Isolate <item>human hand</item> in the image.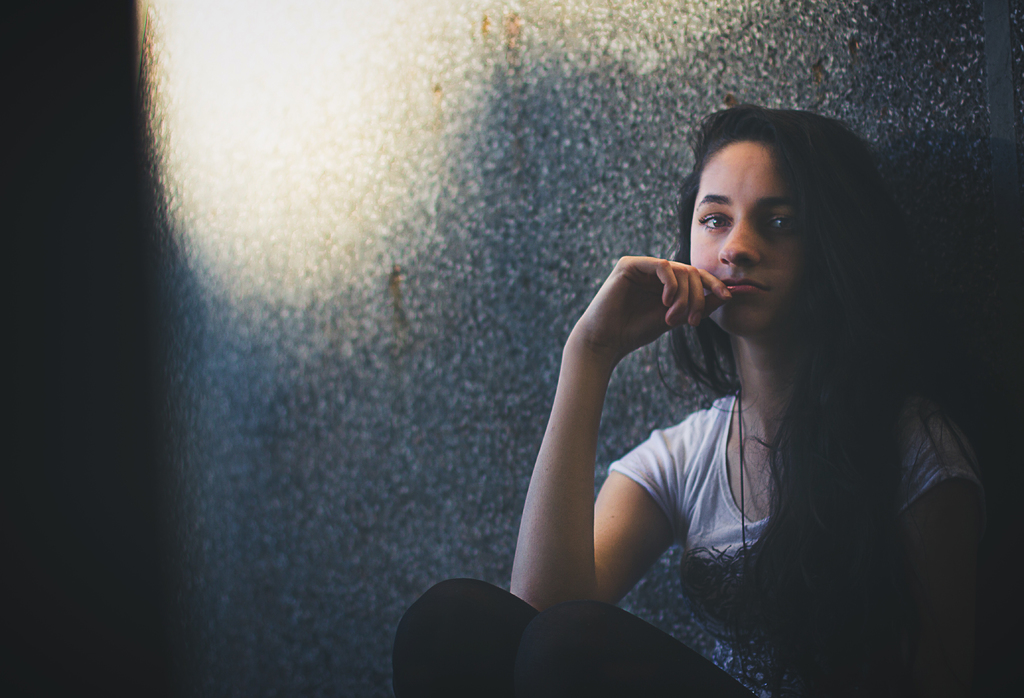
Isolated region: select_region(565, 246, 754, 397).
